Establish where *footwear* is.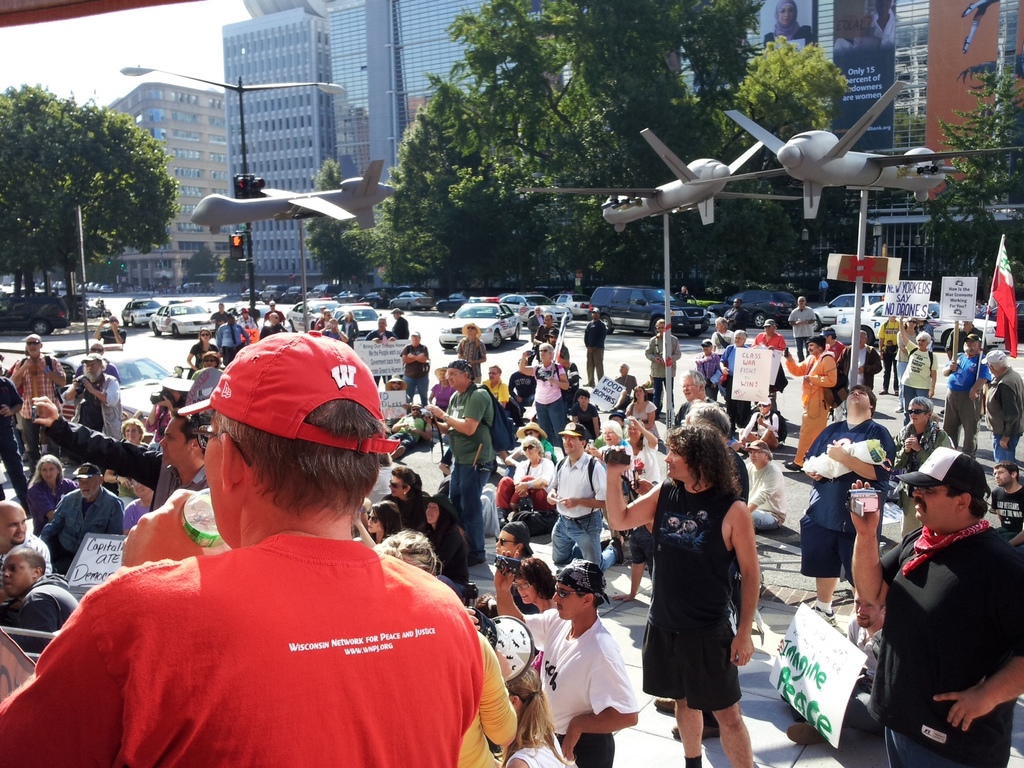
Established at (left=878, top=388, right=888, bottom=394).
